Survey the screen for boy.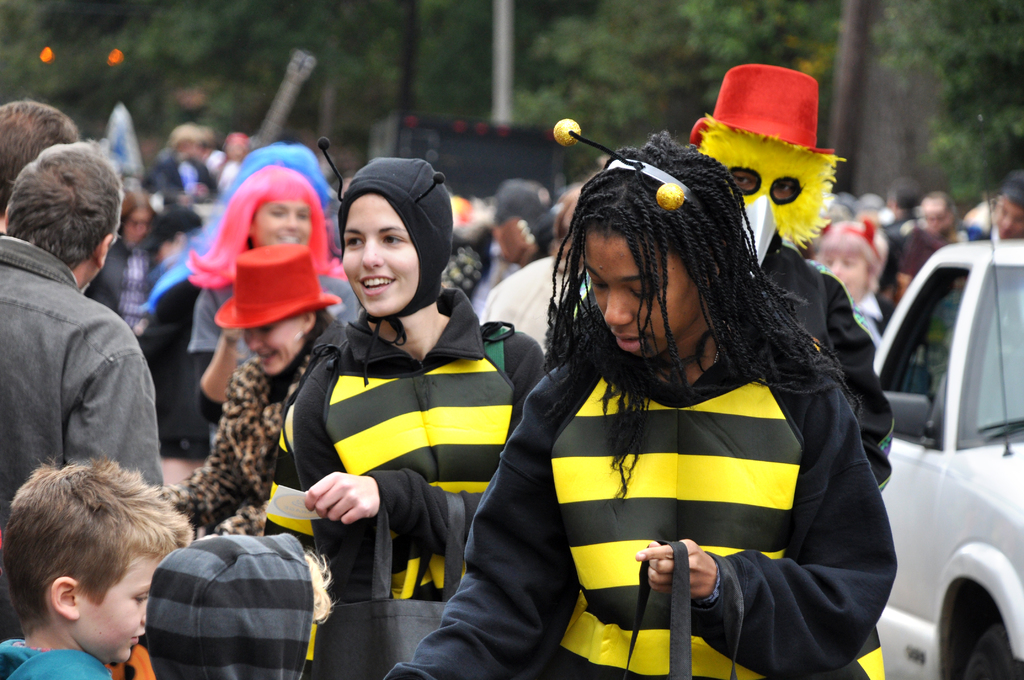
Survey found: 0 464 187 676.
